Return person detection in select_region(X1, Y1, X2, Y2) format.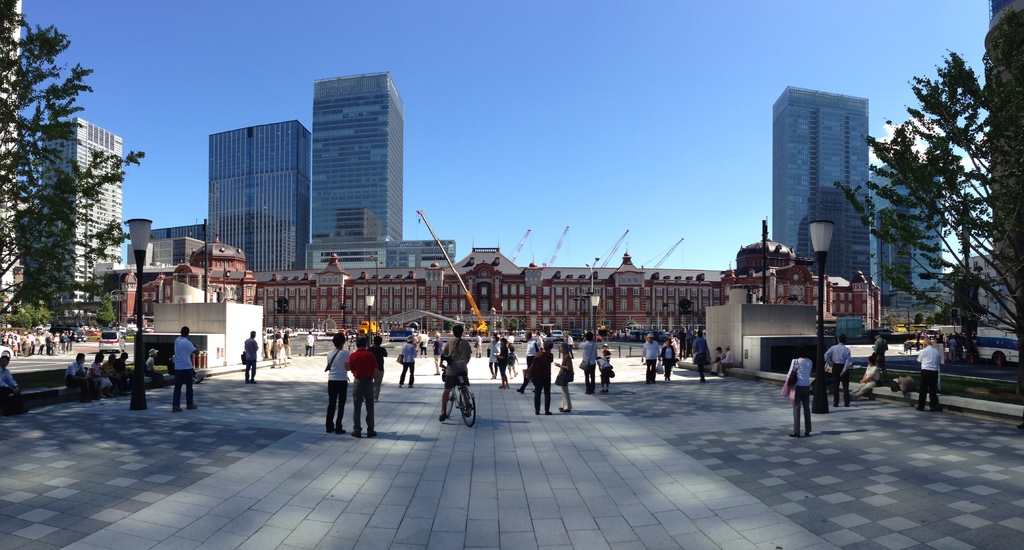
select_region(918, 336, 945, 412).
